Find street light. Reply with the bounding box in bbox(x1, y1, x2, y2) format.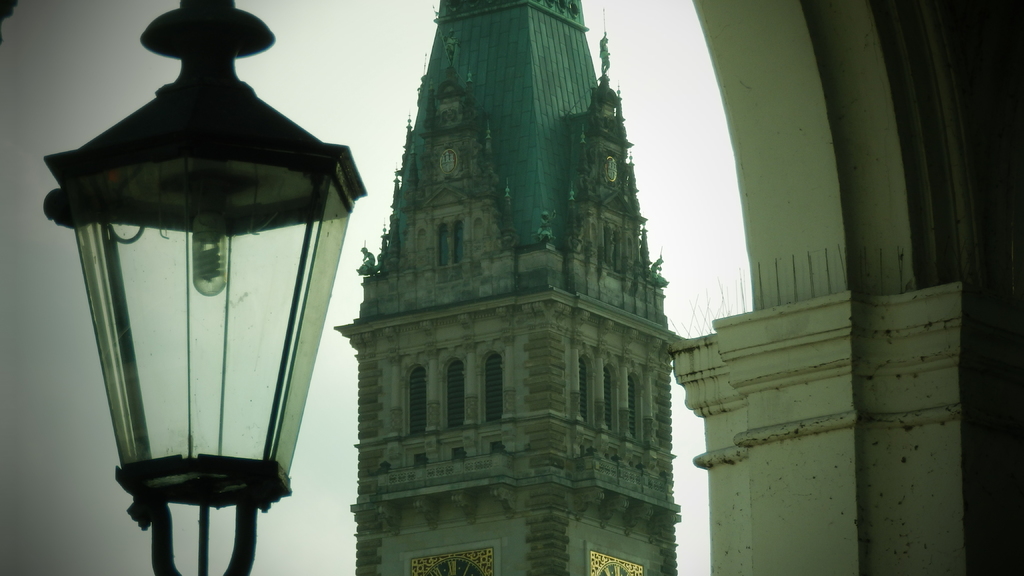
bbox(22, 0, 355, 575).
